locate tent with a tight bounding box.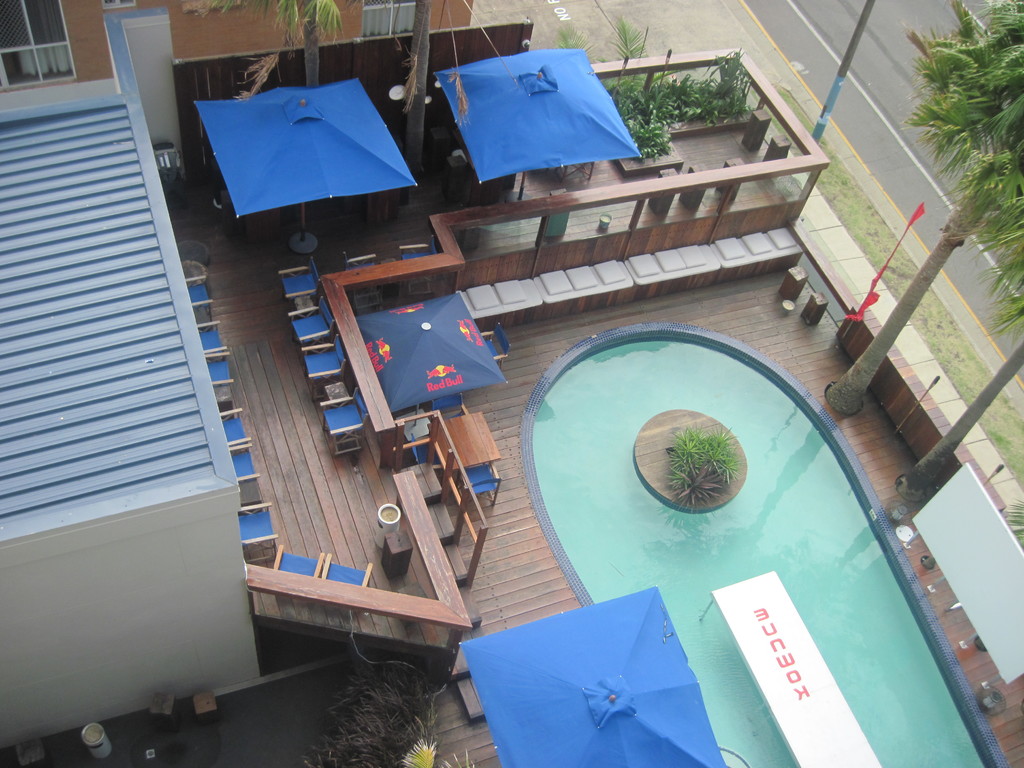
(432,44,640,180).
